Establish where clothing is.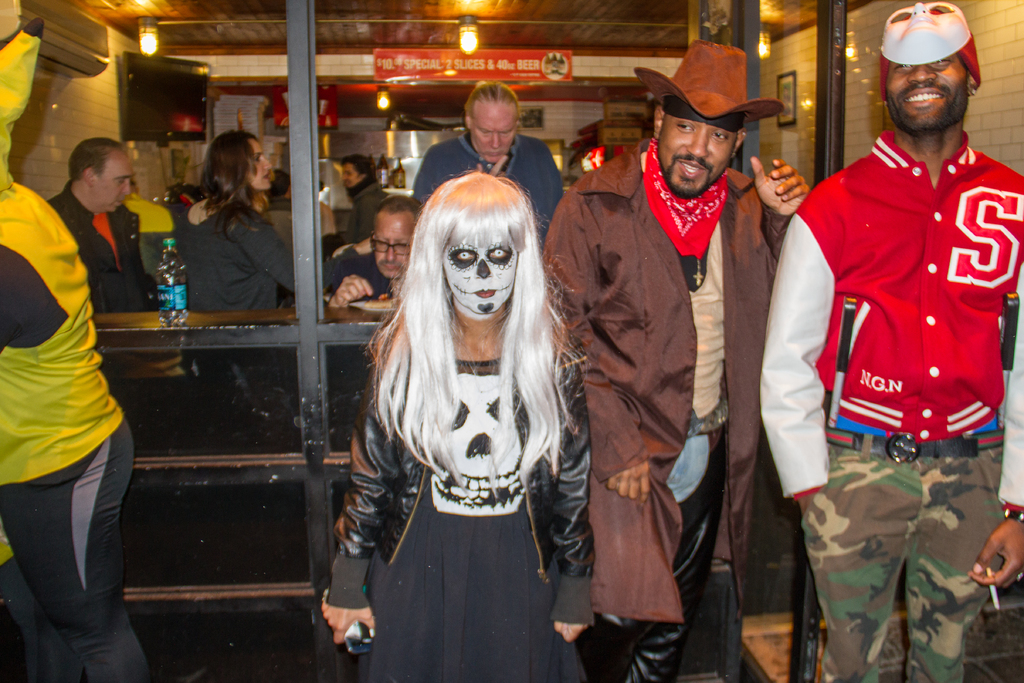
Established at rect(414, 131, 564, 238).
